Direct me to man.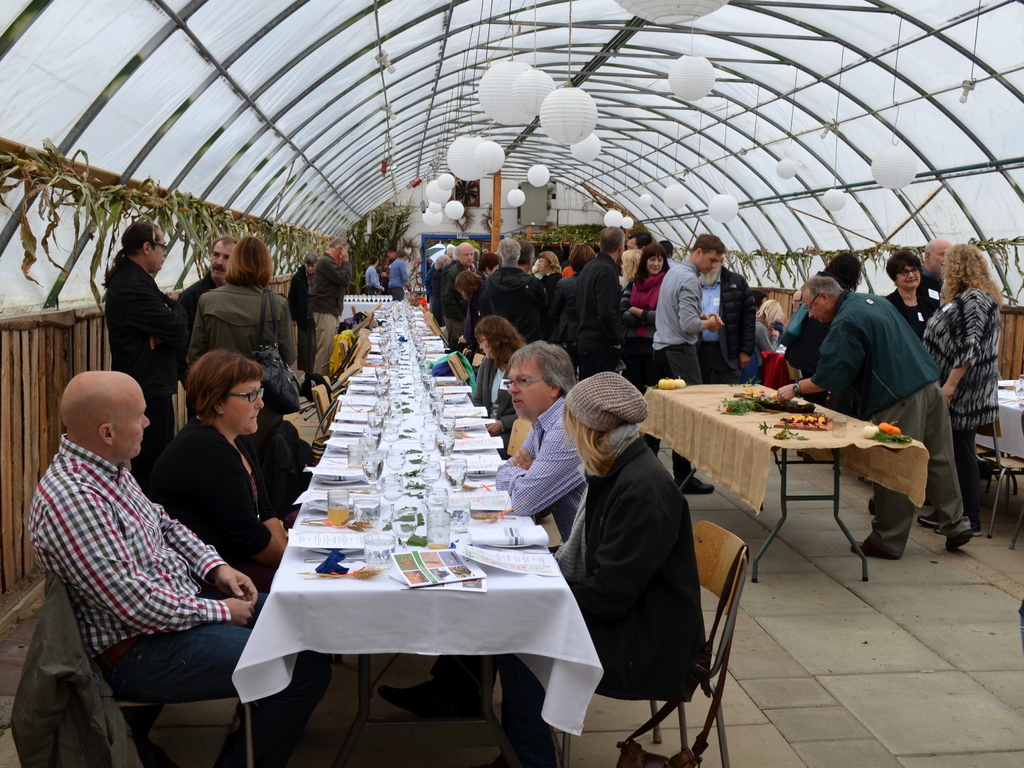
Direction: box=[775, 278, 972, 564].
